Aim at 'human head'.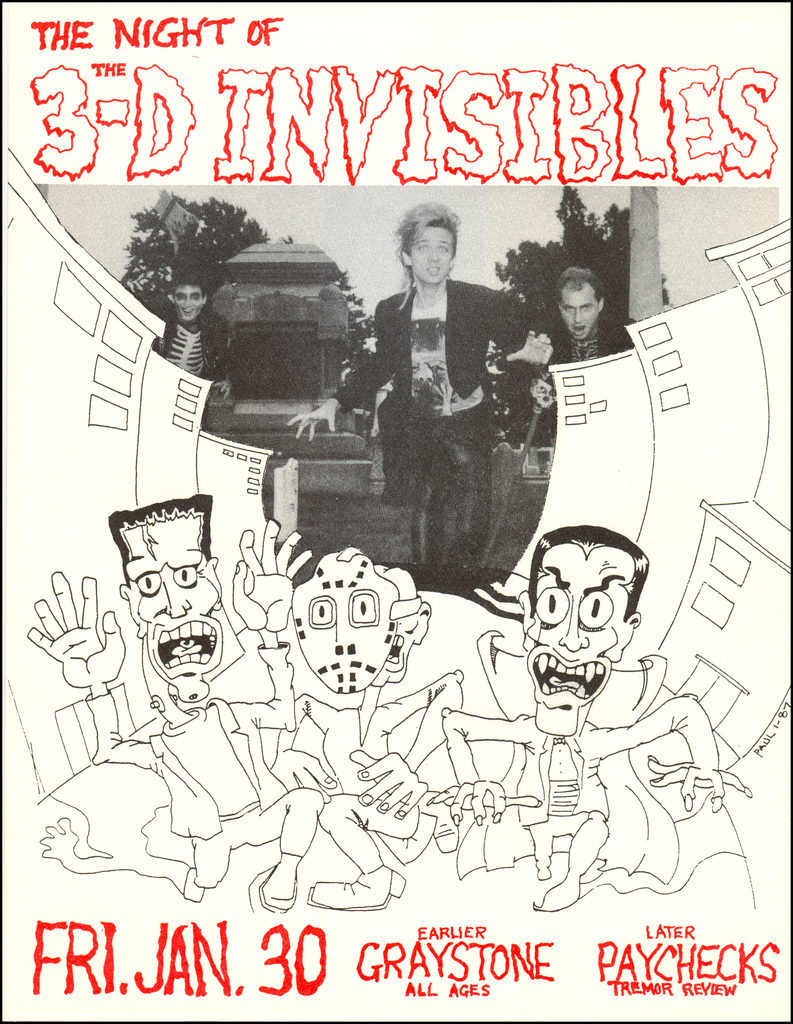
Aimed at [x1=399, y1=207, x2=455, y2=285].
